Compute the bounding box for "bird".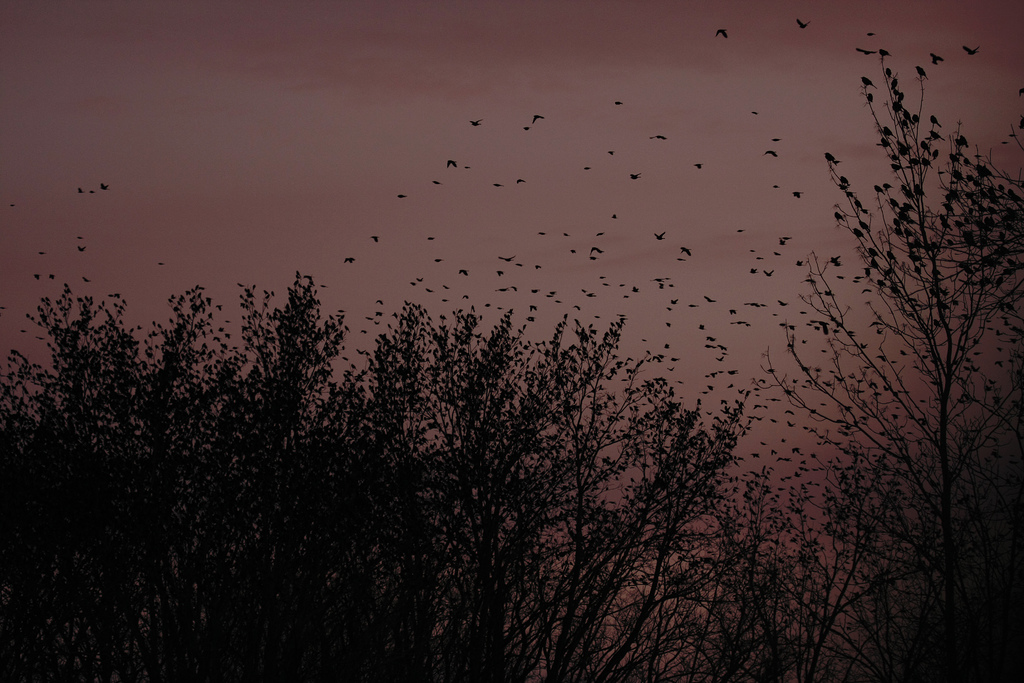
box(808, 317, 829, 336).
